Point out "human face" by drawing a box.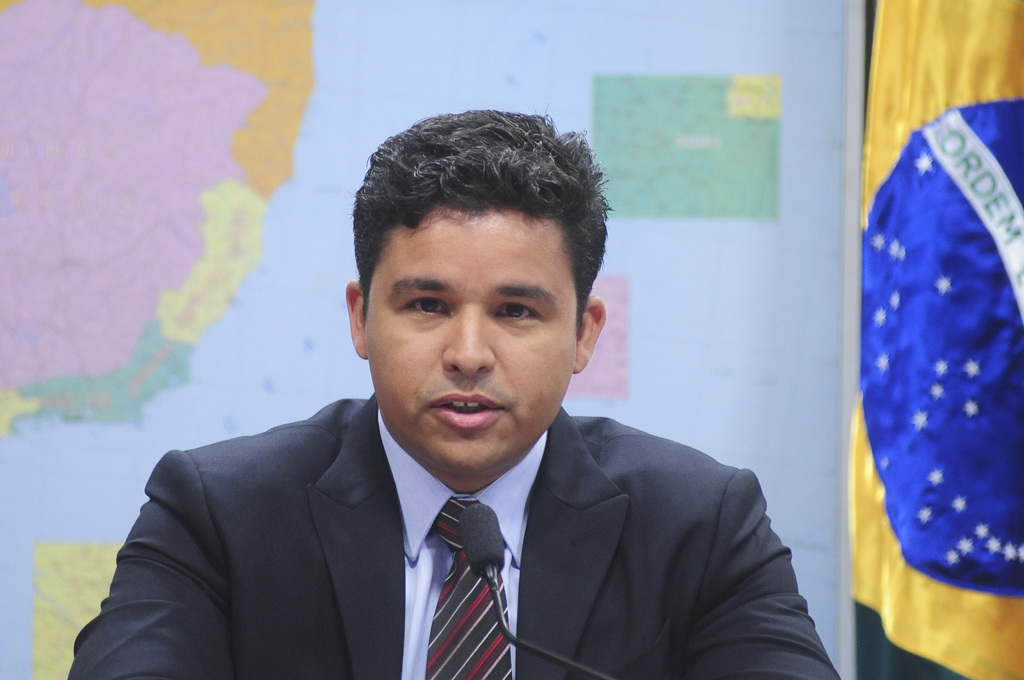
region(363, 209, 578, 469).
